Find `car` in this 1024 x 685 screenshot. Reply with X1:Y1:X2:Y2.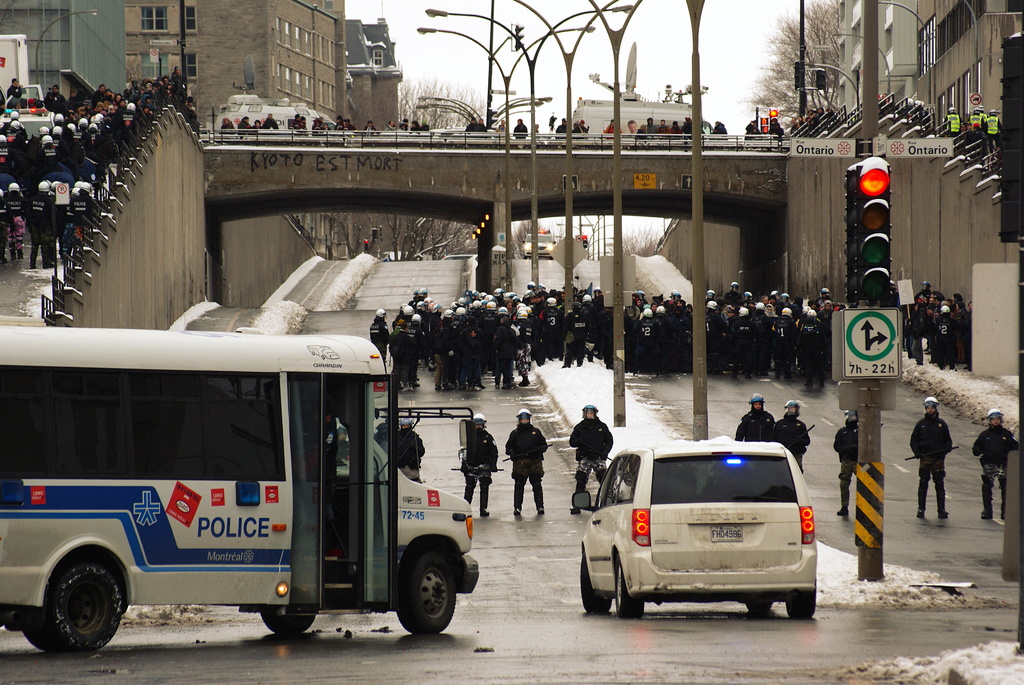
438:253:477:260.
